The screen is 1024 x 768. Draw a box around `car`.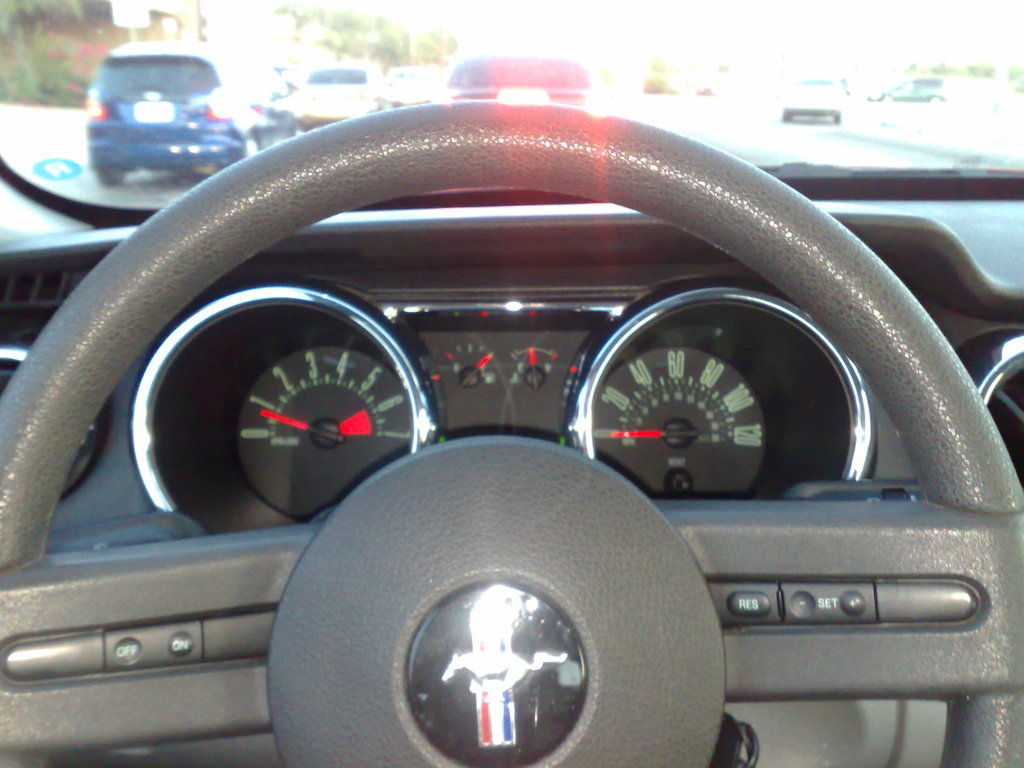
bbox(865, 78, 948, 103).
